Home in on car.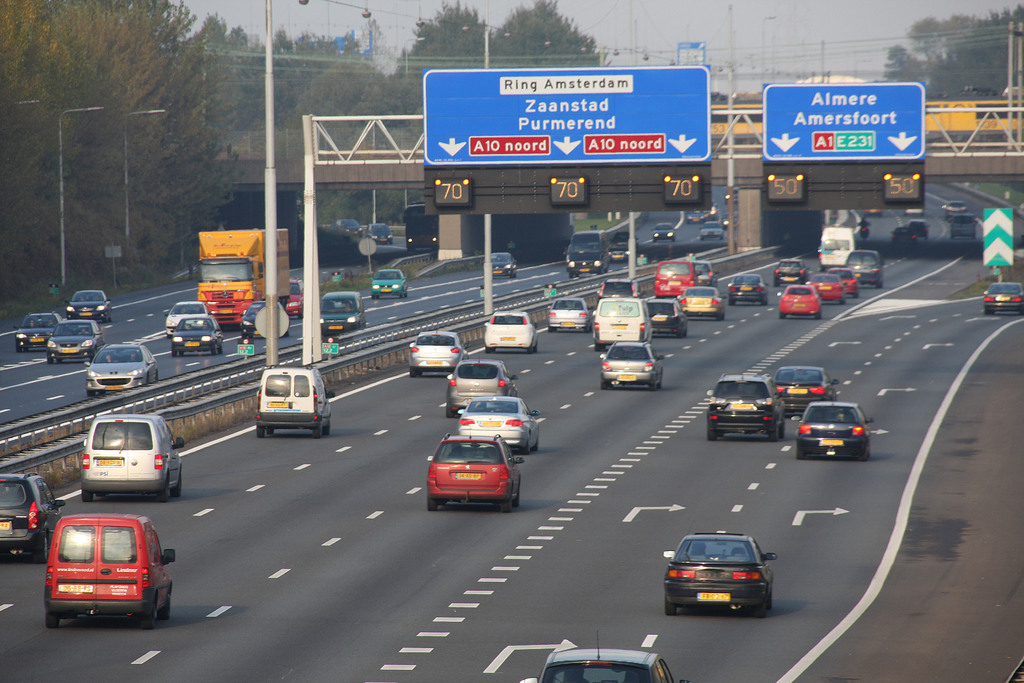
Homed in at (left=0, top=468, right=65, bottom=560).
